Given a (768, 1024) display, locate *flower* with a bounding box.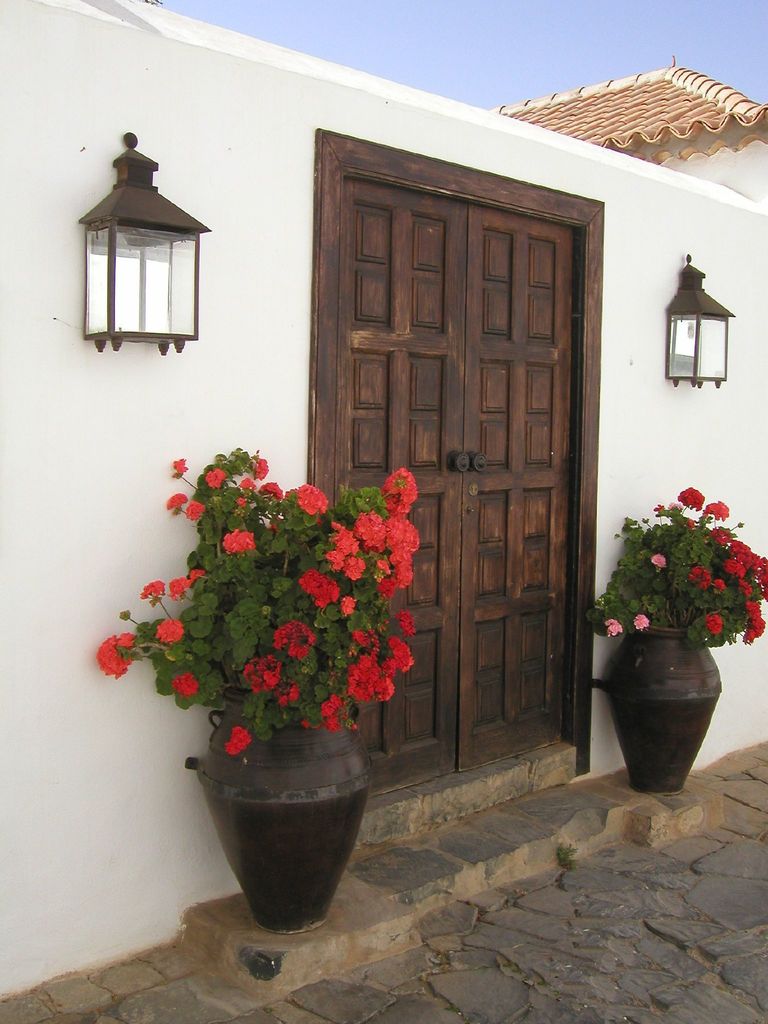
Located: detection(252, 454, 275, 480).
